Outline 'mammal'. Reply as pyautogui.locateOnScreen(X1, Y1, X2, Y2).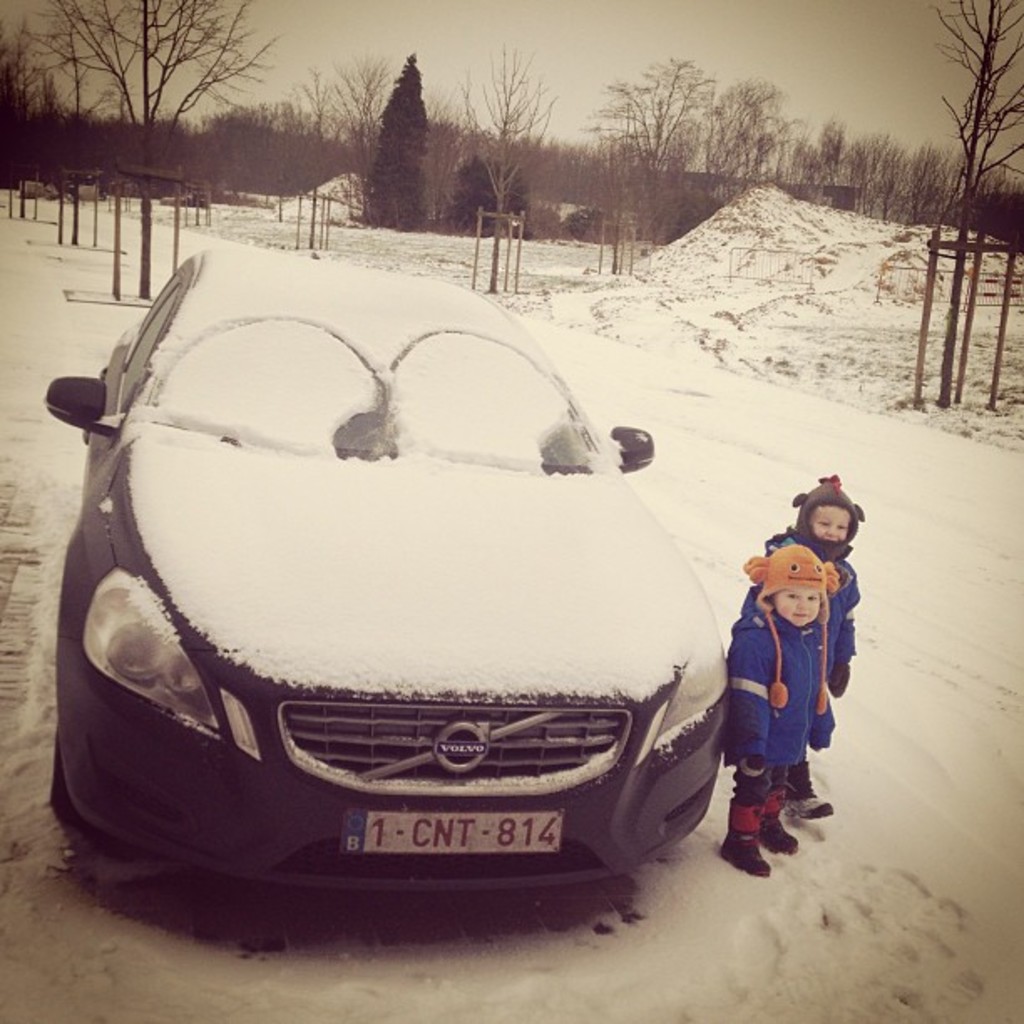
pyautogui.locateOnScreen(723, 534, 840, 875).
